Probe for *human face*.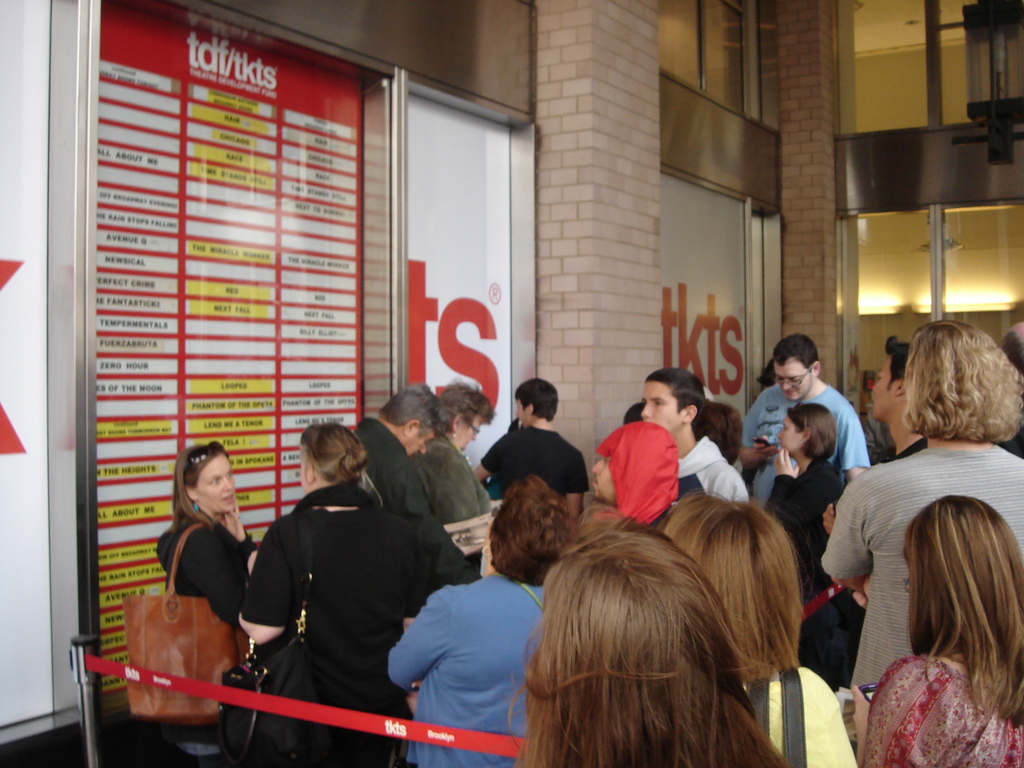
Probe result: left=196, top=450, right=230, bottom=515.
